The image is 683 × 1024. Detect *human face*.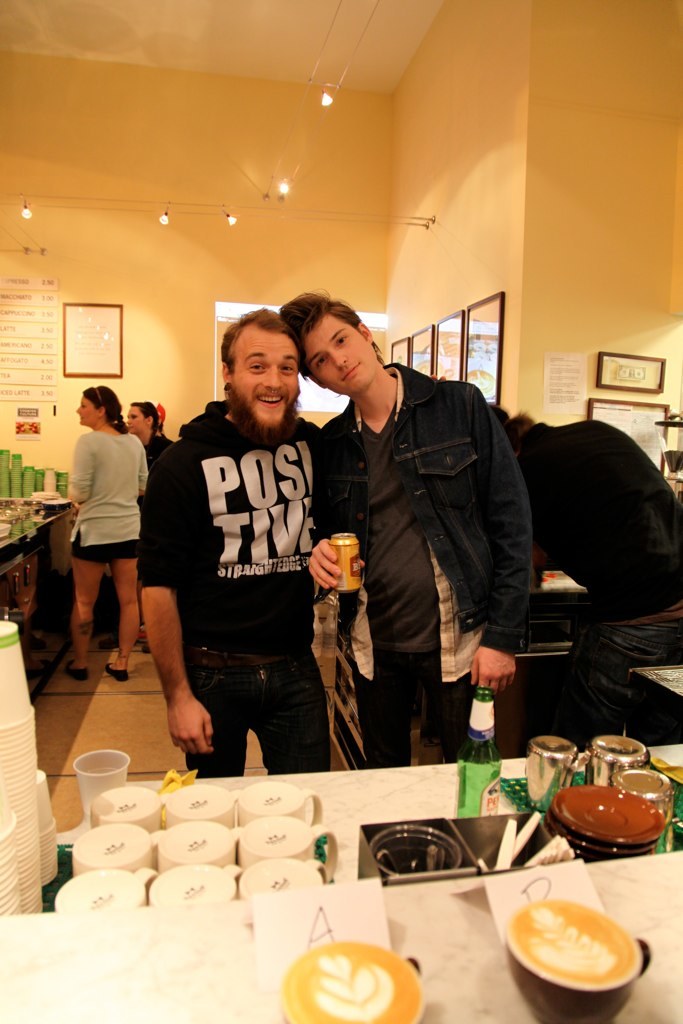
Detection: {"left": 123, "top": 403, "right": 146, "bottom": 433}.
